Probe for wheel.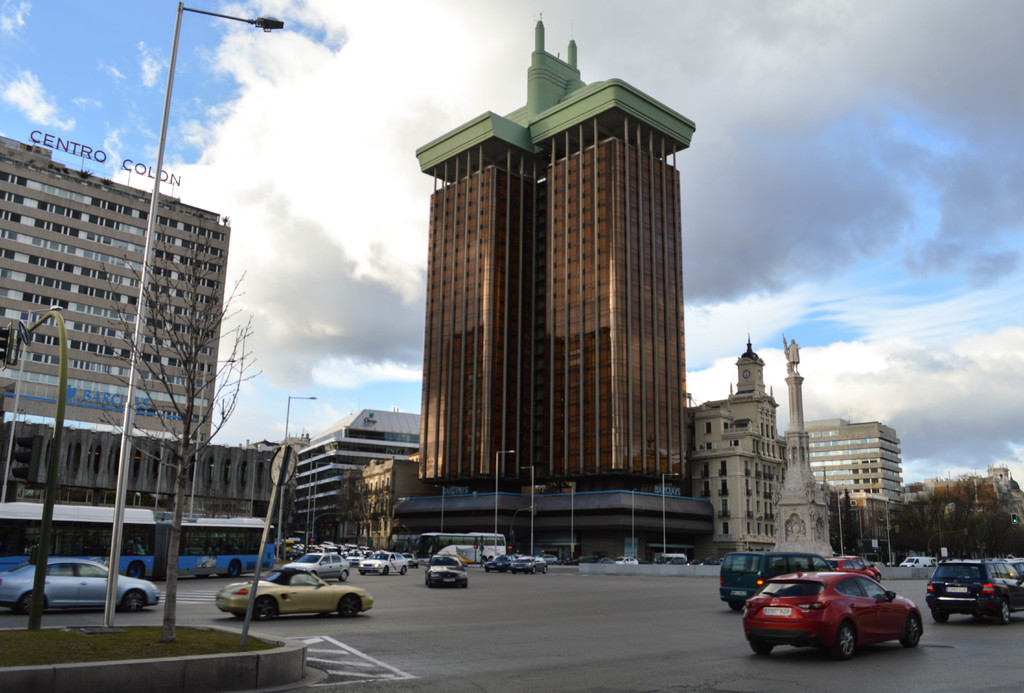
Probe result: x1=511, y1=571, x2=516, y2=575.
